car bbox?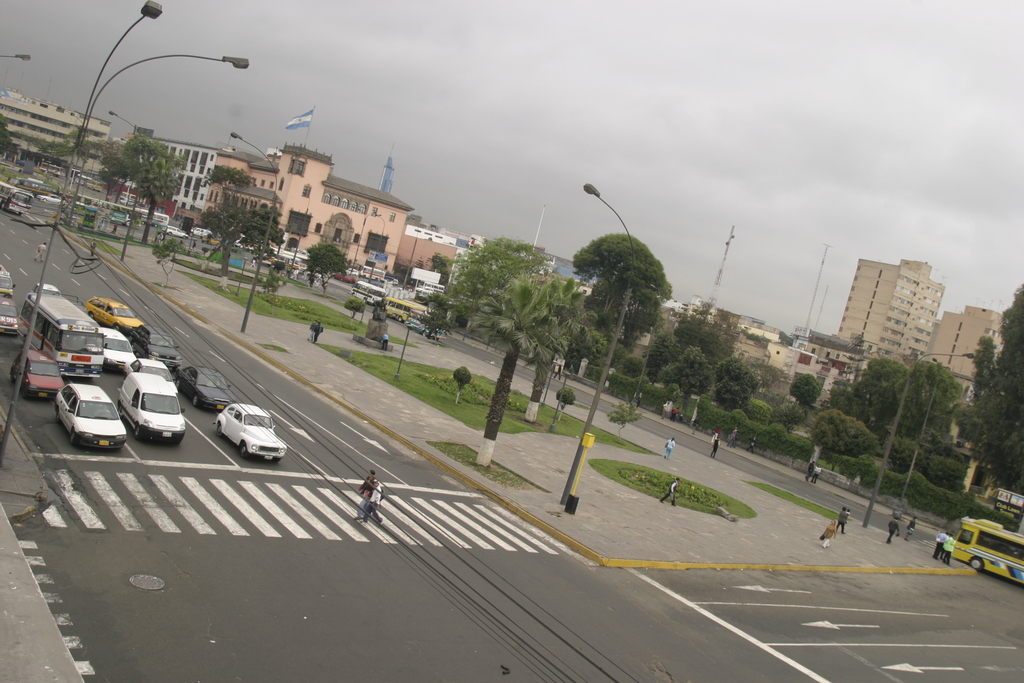
(0, 298, 18, 334)
